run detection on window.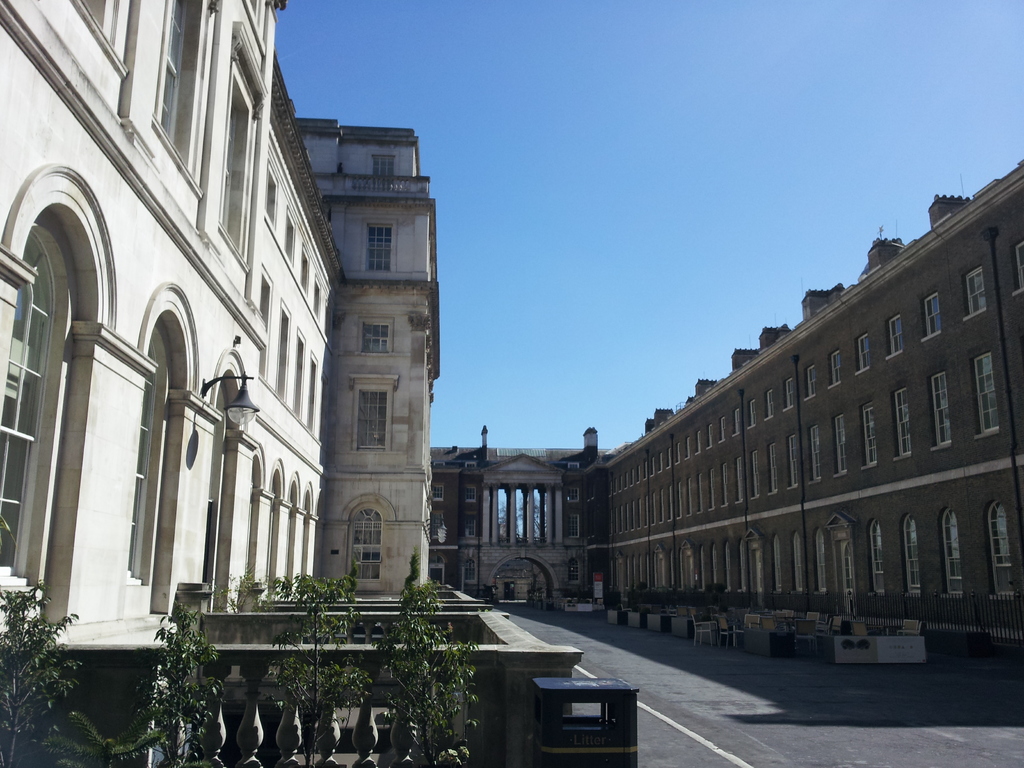
Result: (281, 300, 294, 404).
